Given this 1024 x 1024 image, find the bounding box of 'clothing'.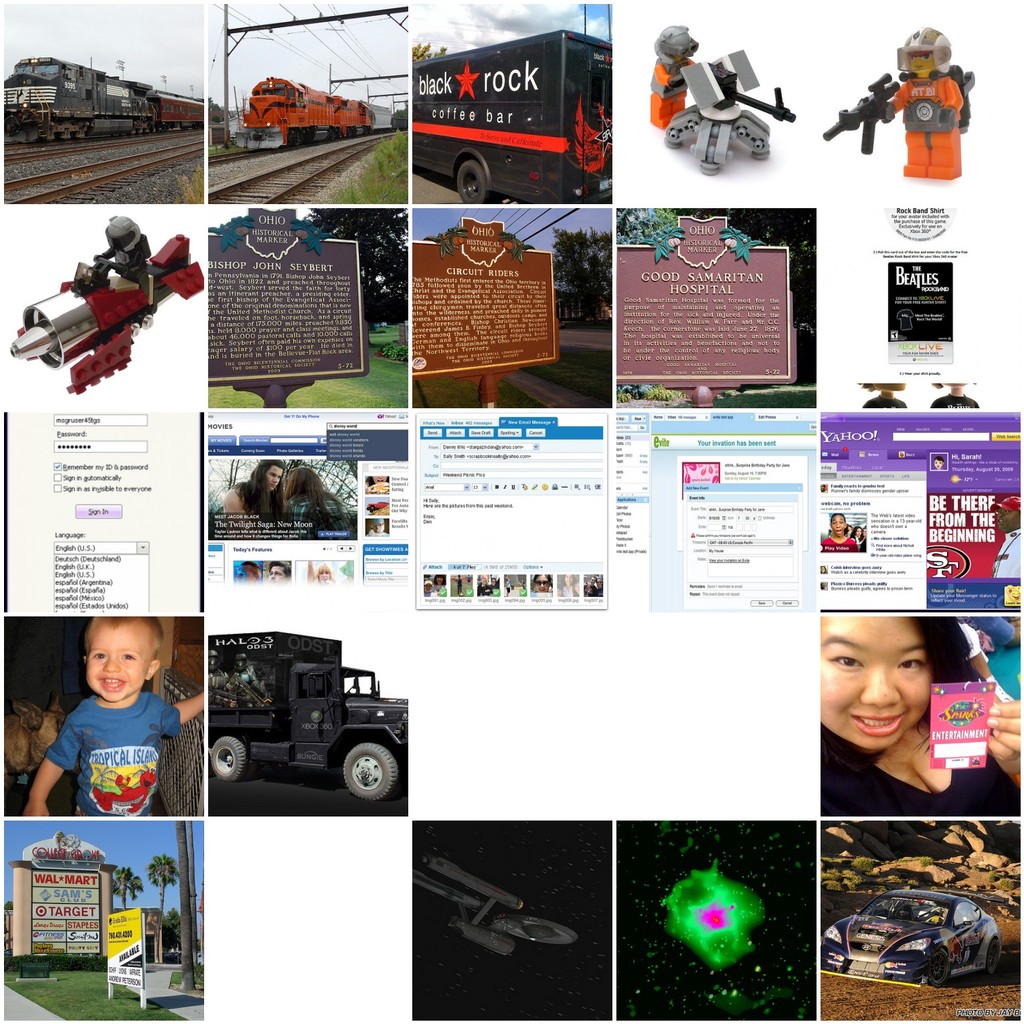
[860, 533, 865, 549].
